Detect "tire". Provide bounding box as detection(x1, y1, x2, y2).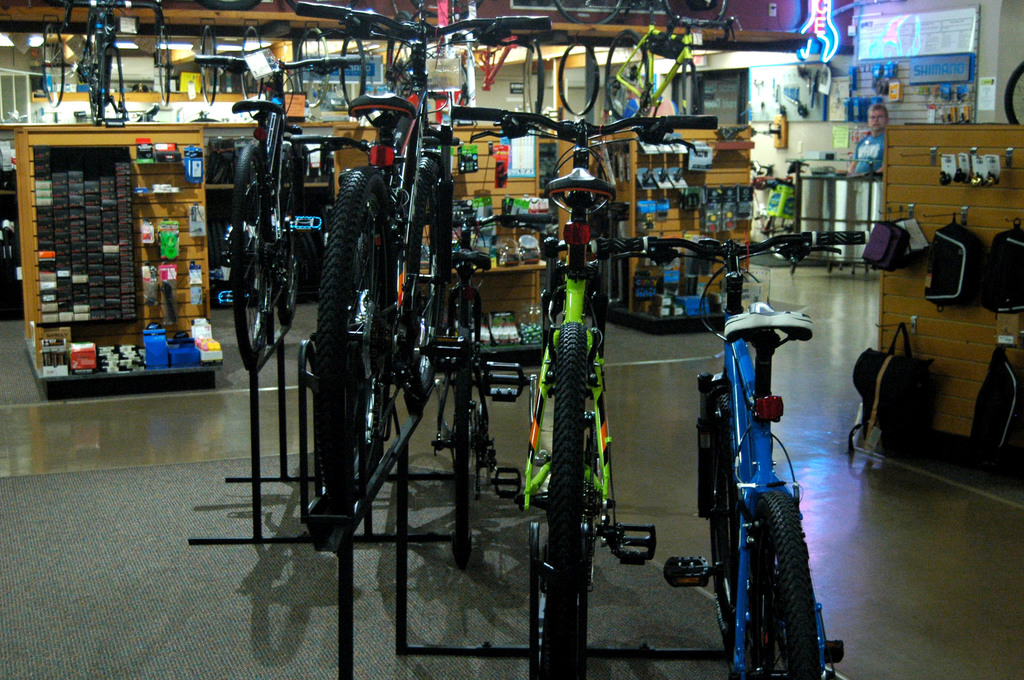
detection(202, 26, 218, 106).
